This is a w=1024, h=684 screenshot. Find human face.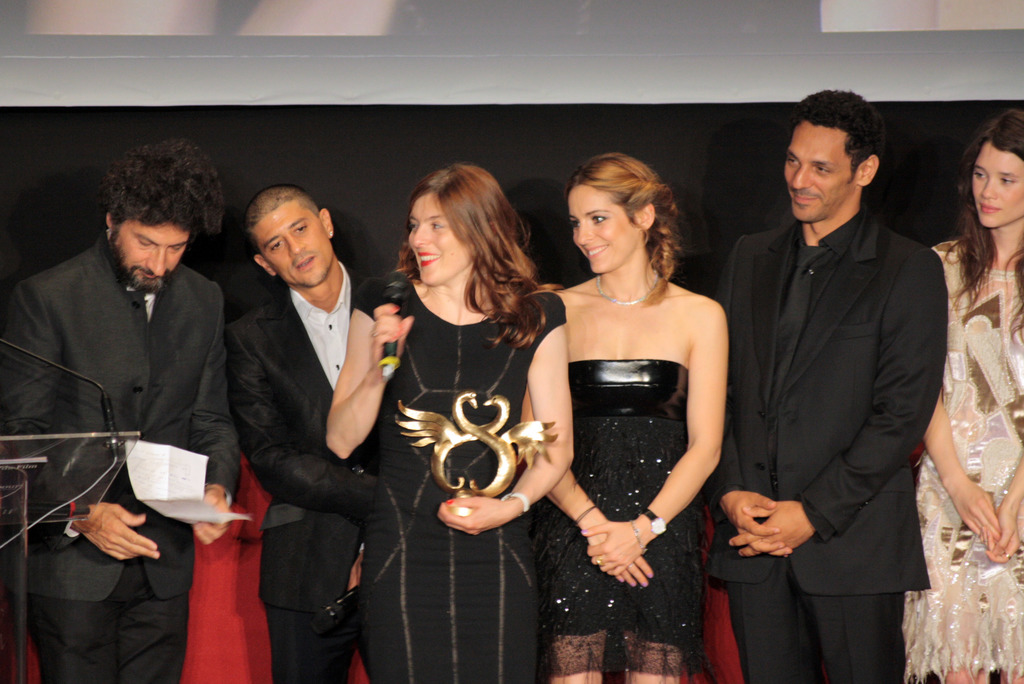
Bounding box: 409, 191, 469, 284.
